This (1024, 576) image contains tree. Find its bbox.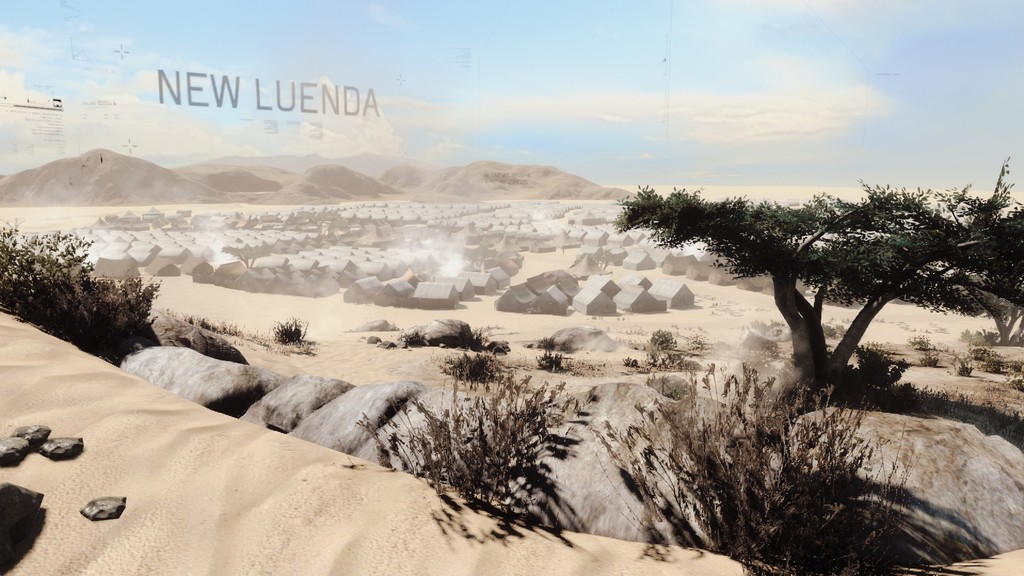
region(620, 162, 1018, 428).
